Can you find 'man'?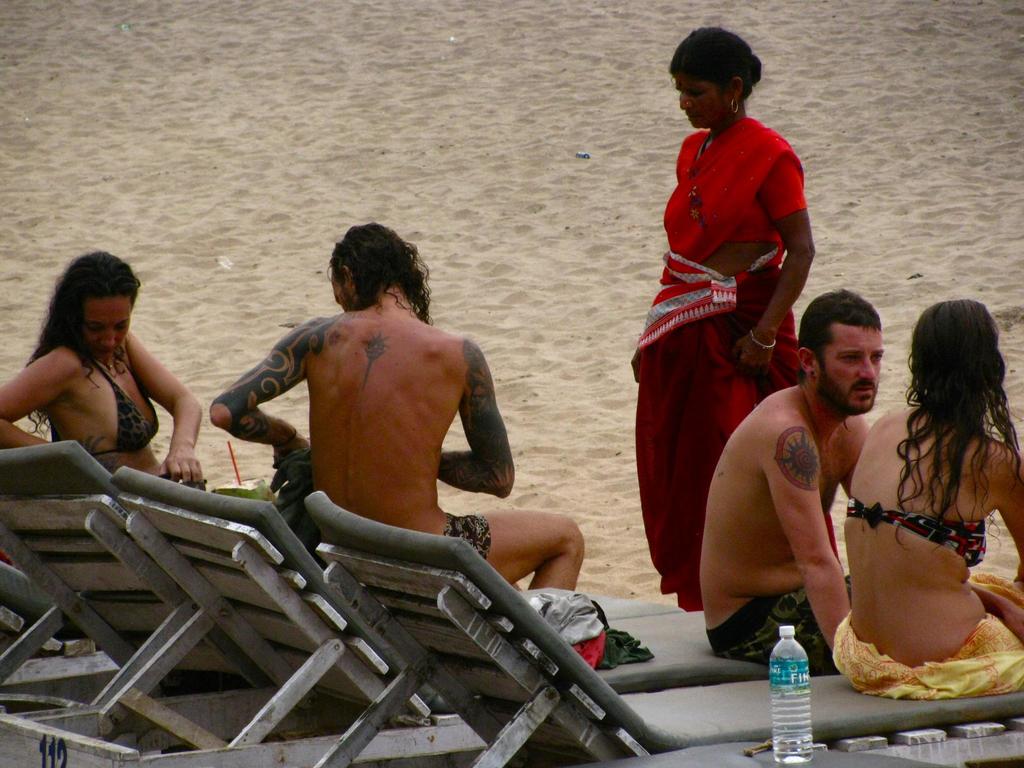
Yes, bounding box: select_region(698, 289, 922, 679).
